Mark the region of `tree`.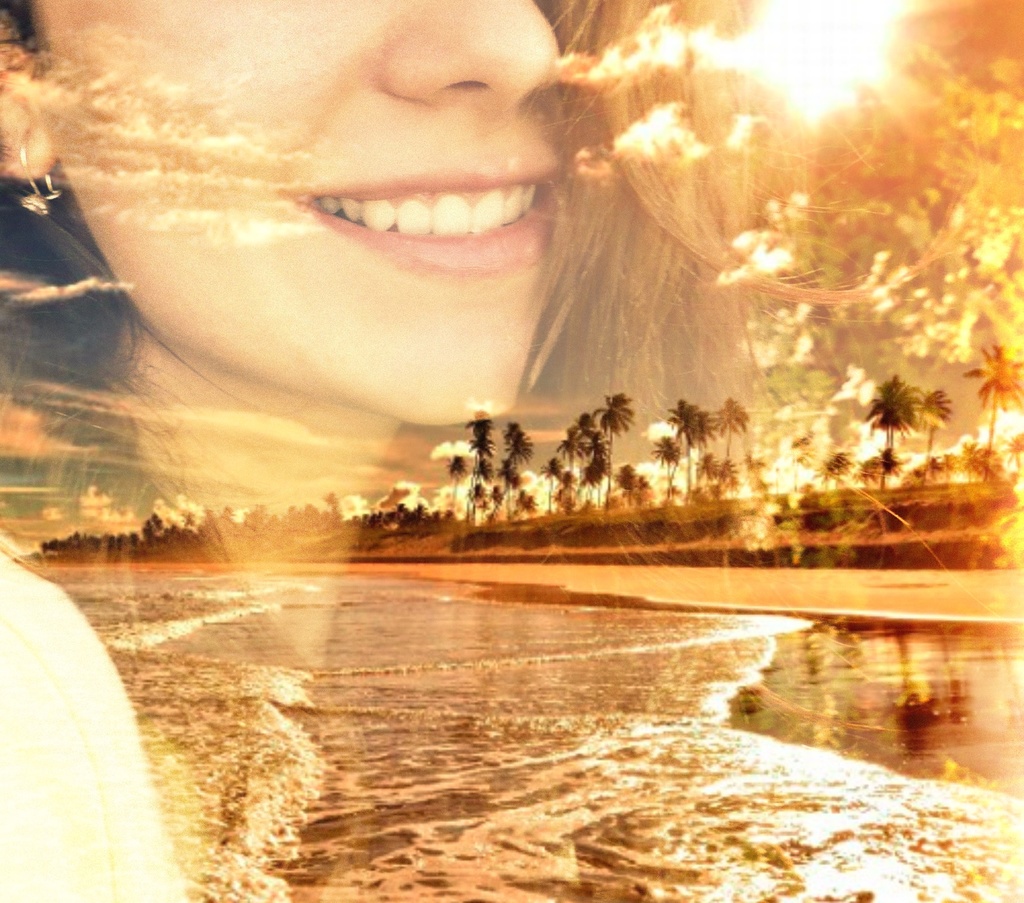
Region: 669:391:723:503.
